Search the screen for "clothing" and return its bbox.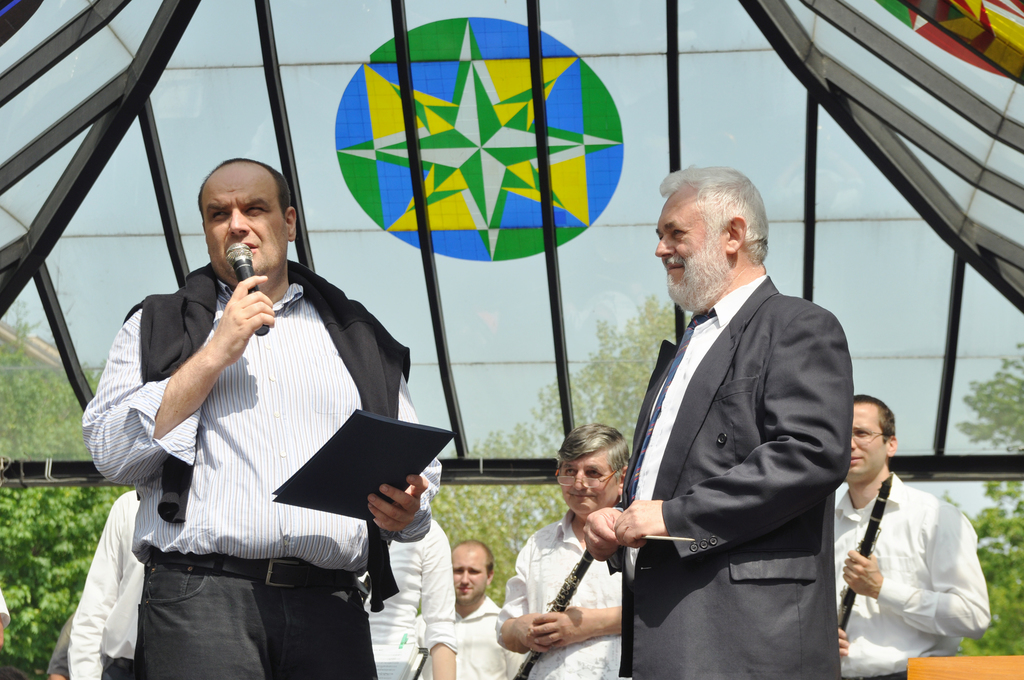
Found: 0:594:13:624.
